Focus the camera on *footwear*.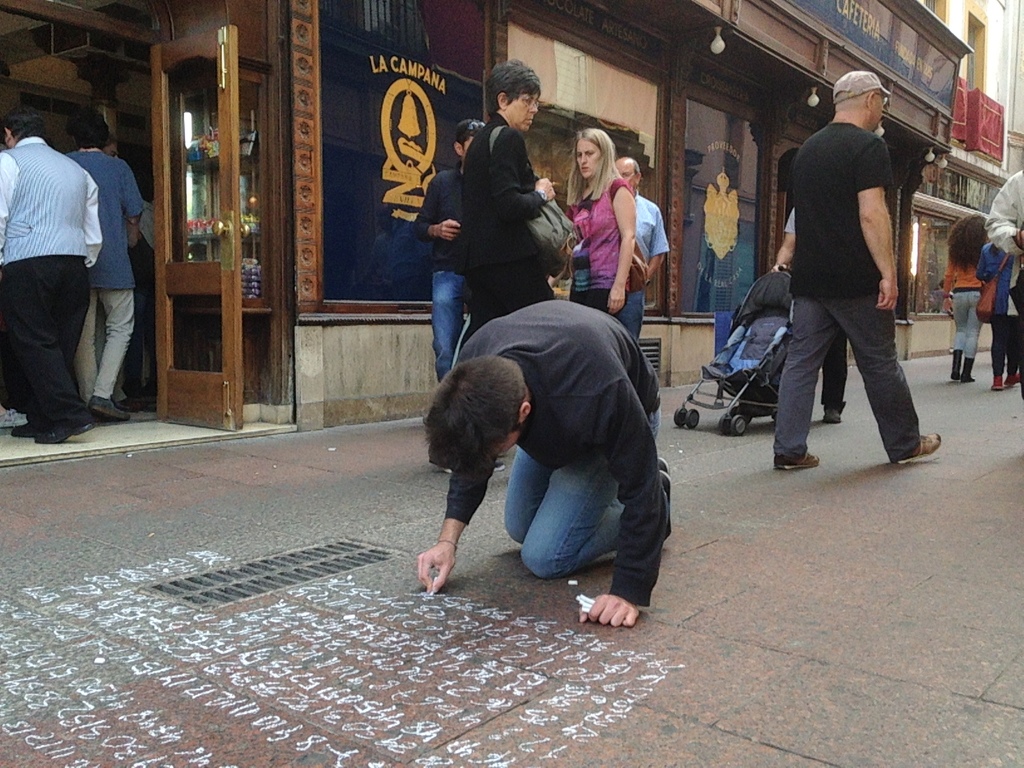
Focus region: Rect(442, 462, 509, 478).
